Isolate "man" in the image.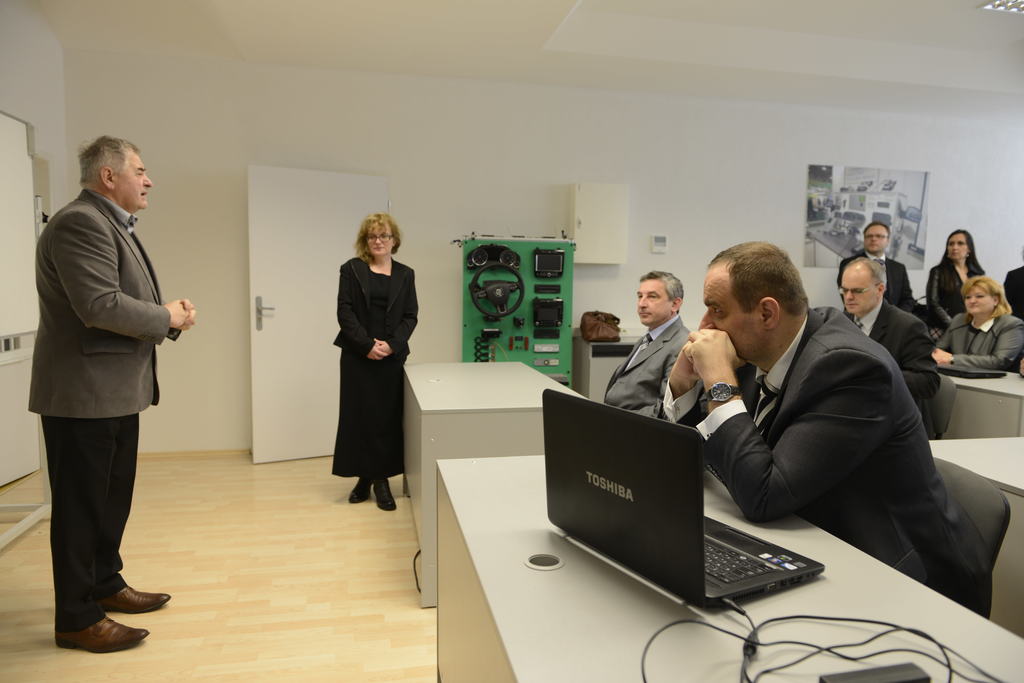
Isolated region: region(830, 220, 918, 315).
